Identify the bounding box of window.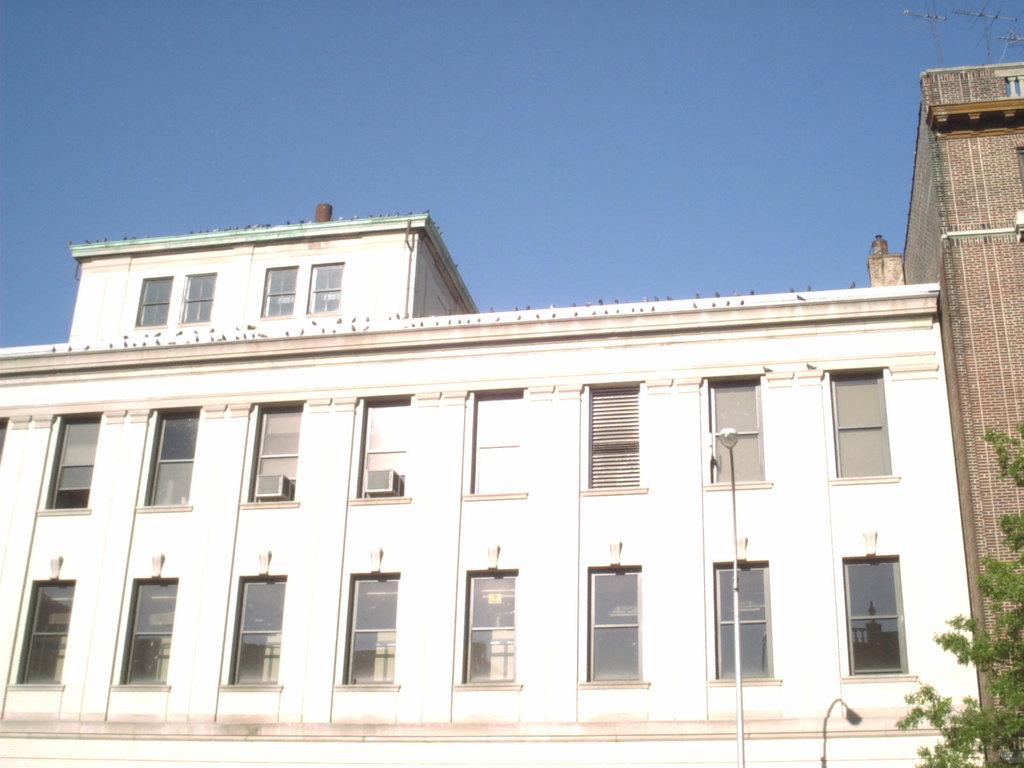
BBox(583, 567, 641, 685).
